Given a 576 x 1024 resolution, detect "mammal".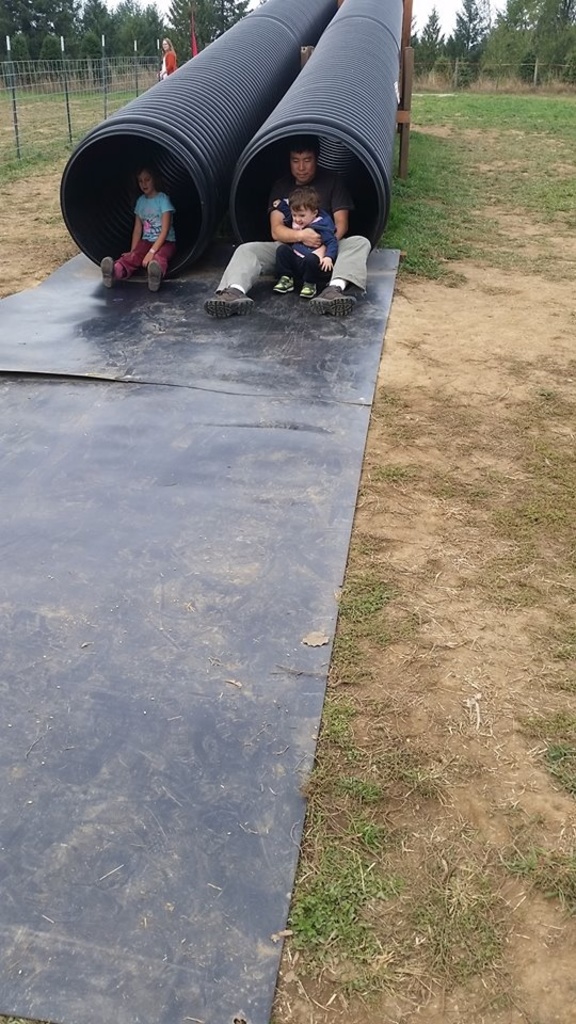
crop(267, 185, 333, 297).
